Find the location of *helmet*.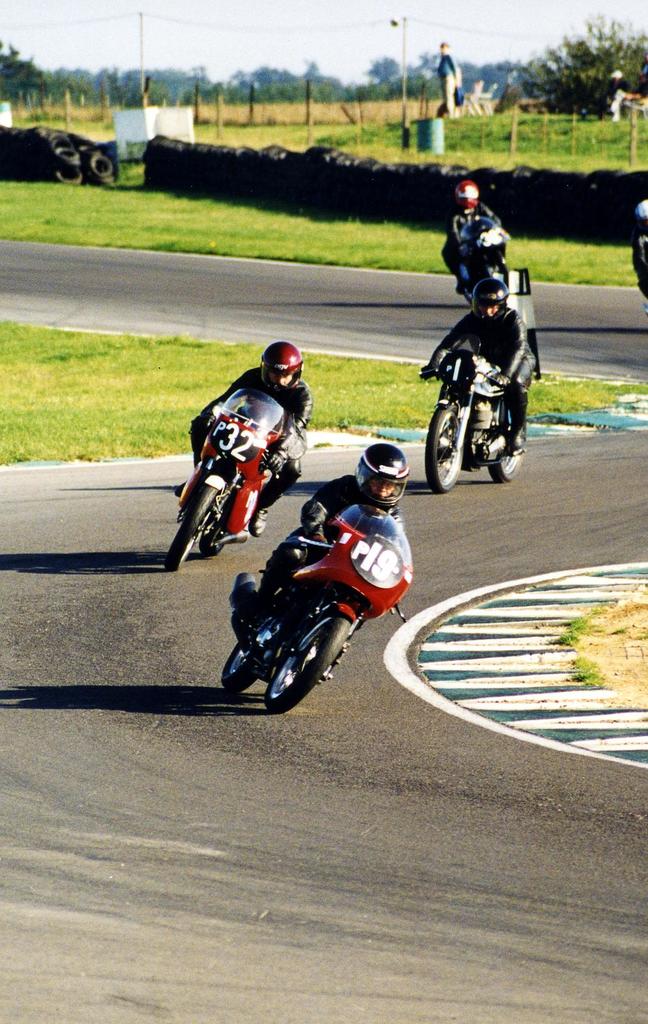
Location: 470/281/514/326.
